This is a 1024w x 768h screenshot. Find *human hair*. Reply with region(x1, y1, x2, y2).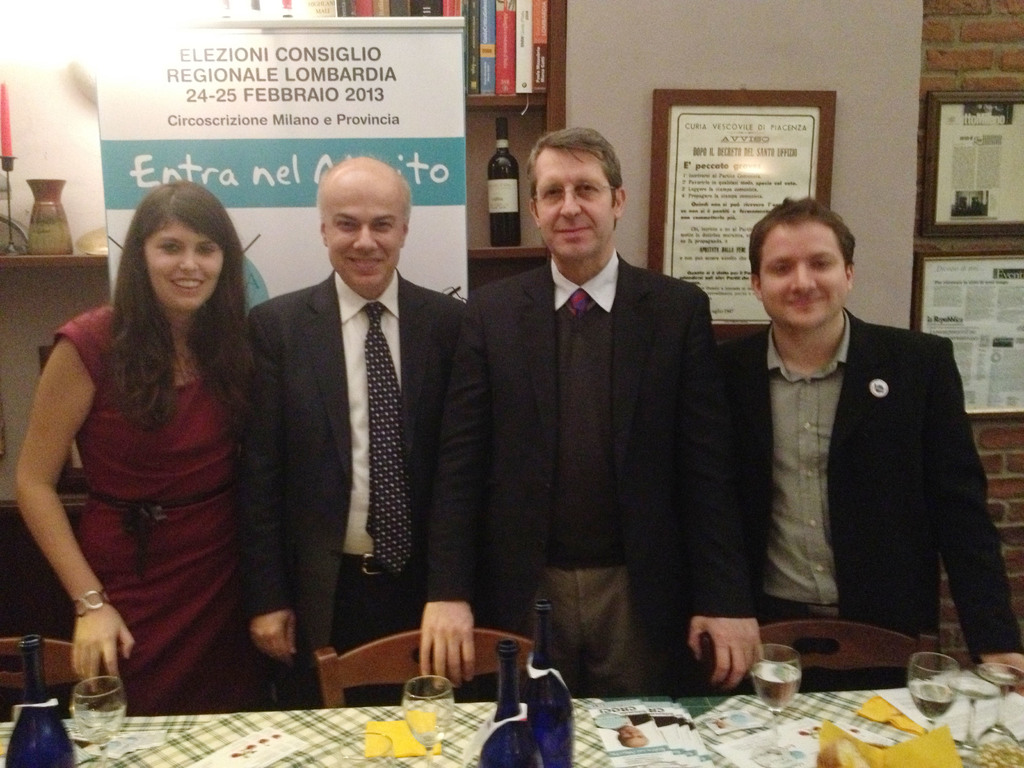
region(85, 188, 245, 426).
